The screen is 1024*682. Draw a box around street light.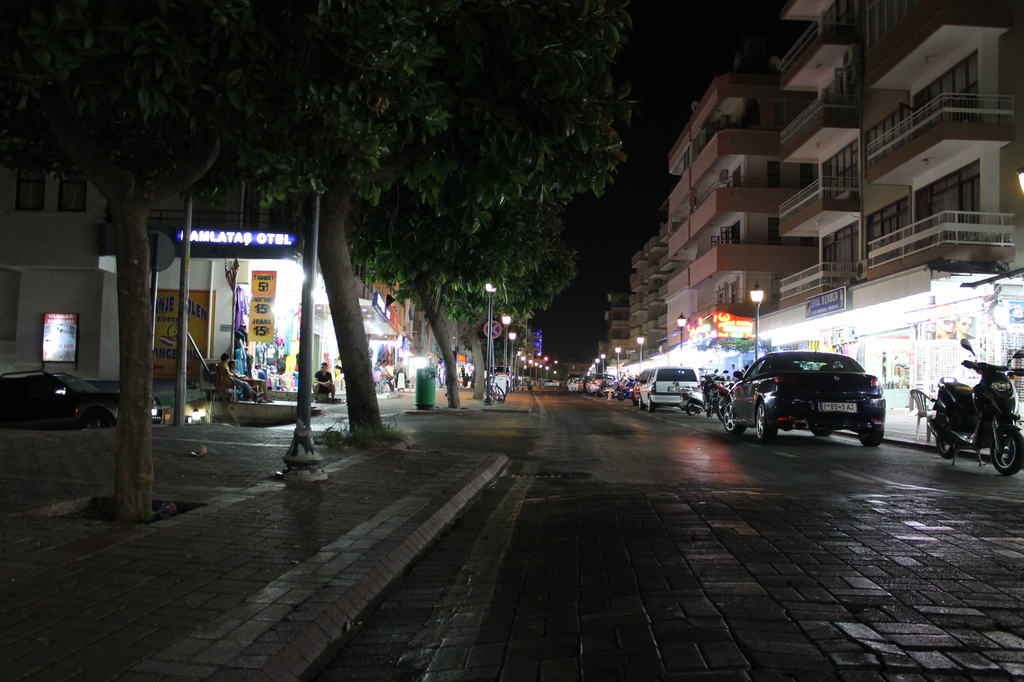
bbox=(503, 313, 510, 373).
